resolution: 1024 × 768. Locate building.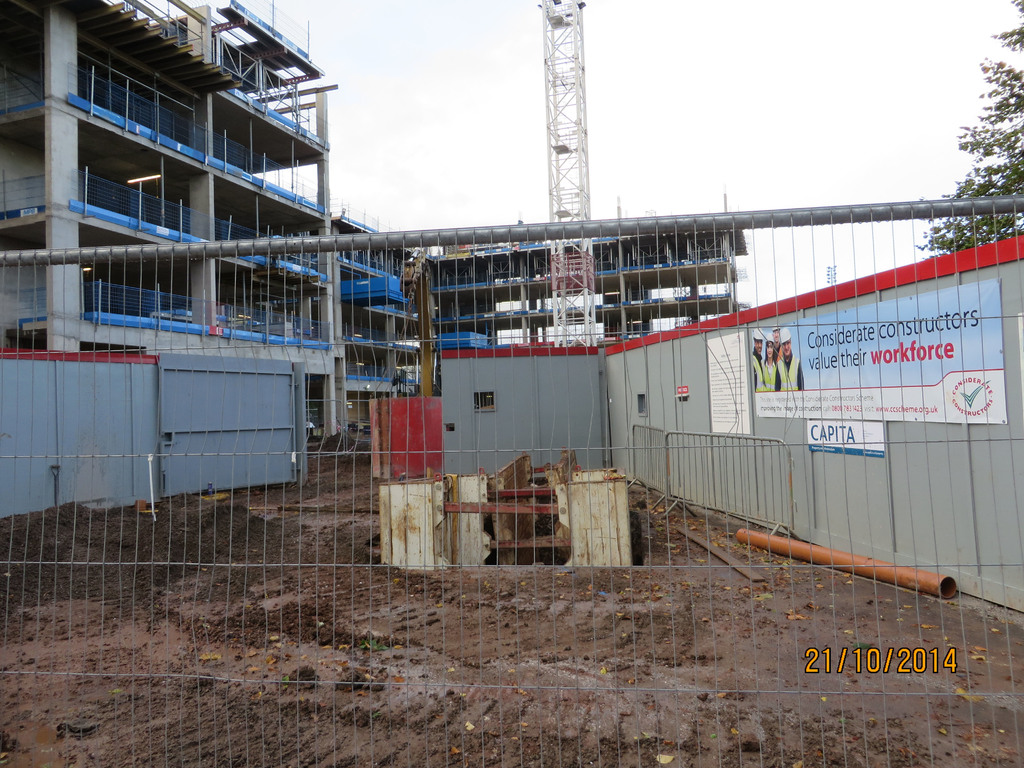
bbox(328, 212, 754, 428).
